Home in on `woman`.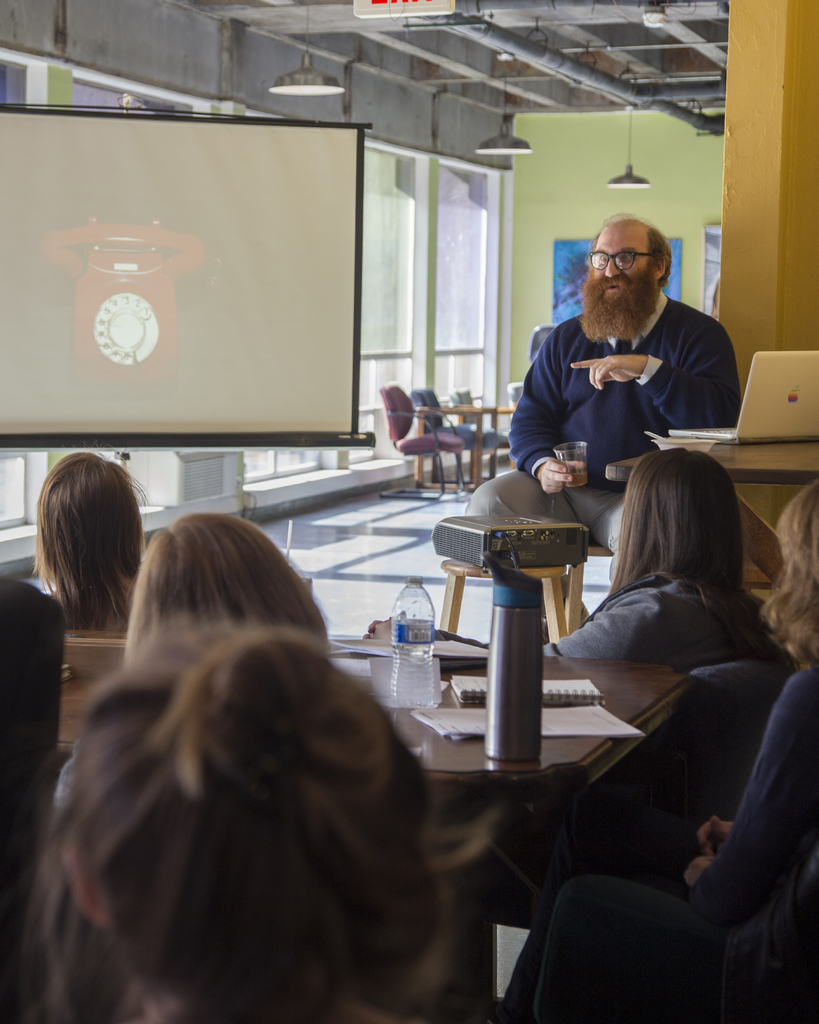
Homed in at x1=110 y1=520 x2=331 y2=668.
